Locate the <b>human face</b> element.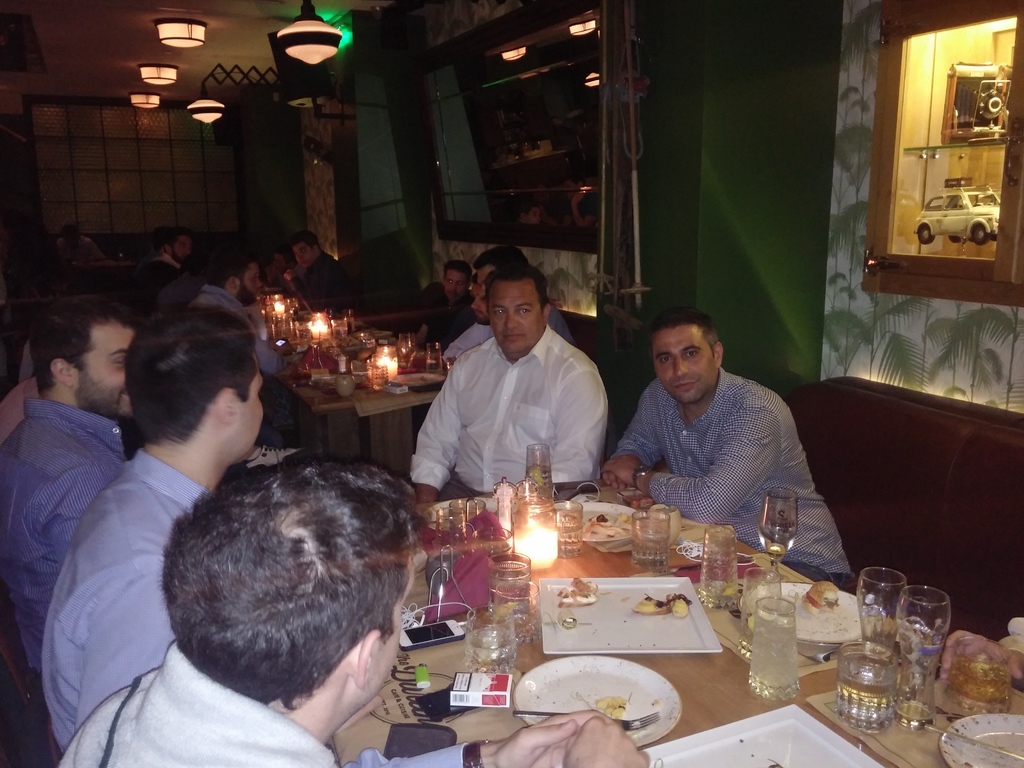
Element bbox: (470, 280, 491, 326).
